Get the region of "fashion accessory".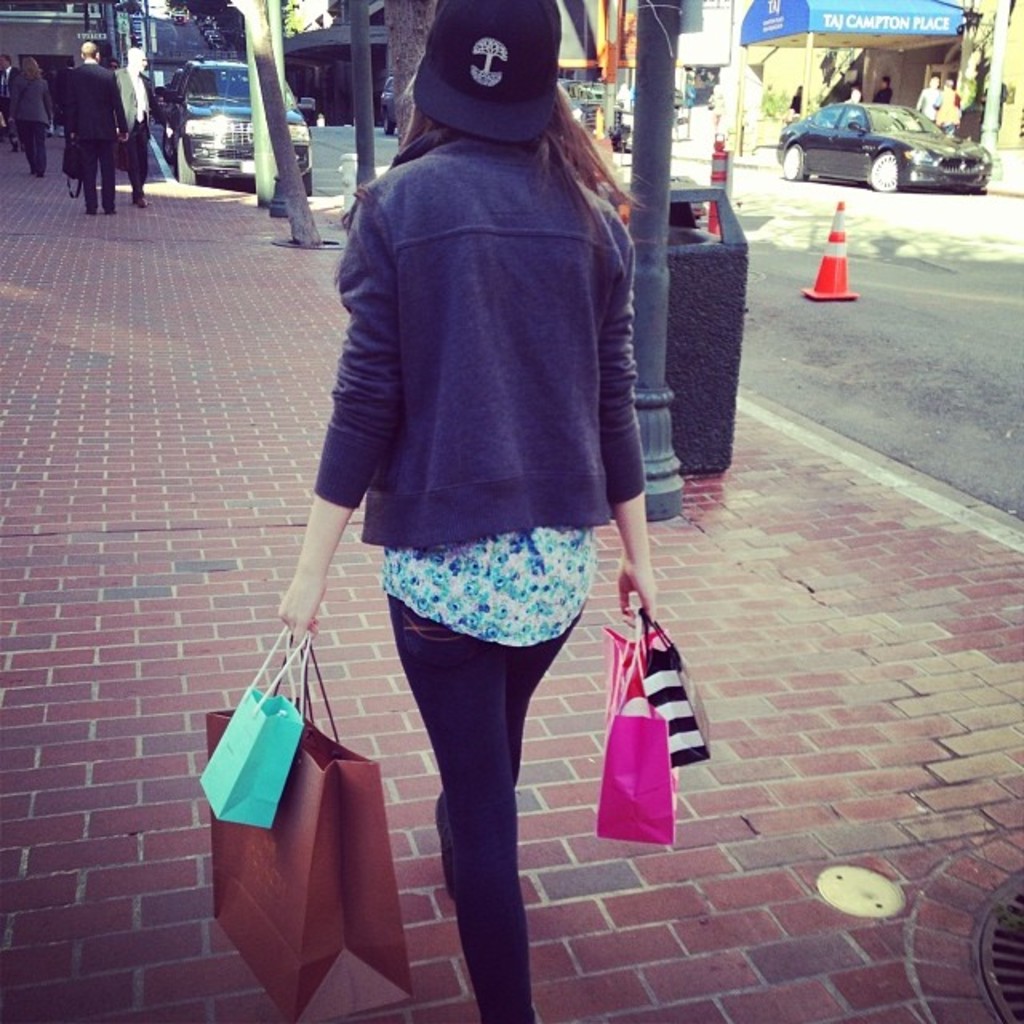
194,630,306,834.
